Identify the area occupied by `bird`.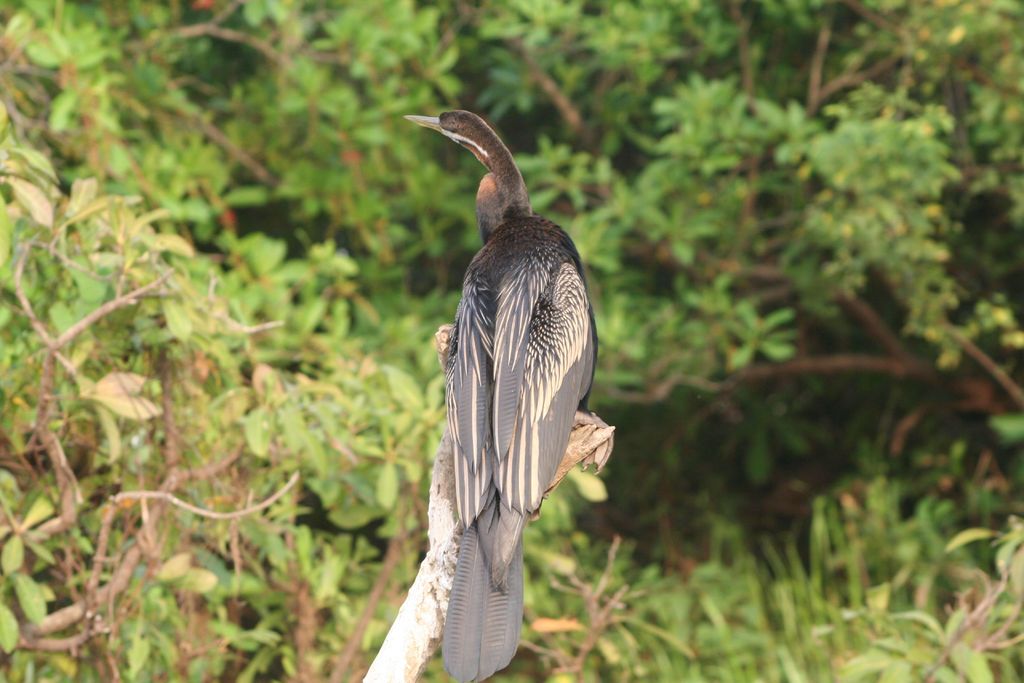
Area: <bbox>388, 136, 599, 636</bbox>.
